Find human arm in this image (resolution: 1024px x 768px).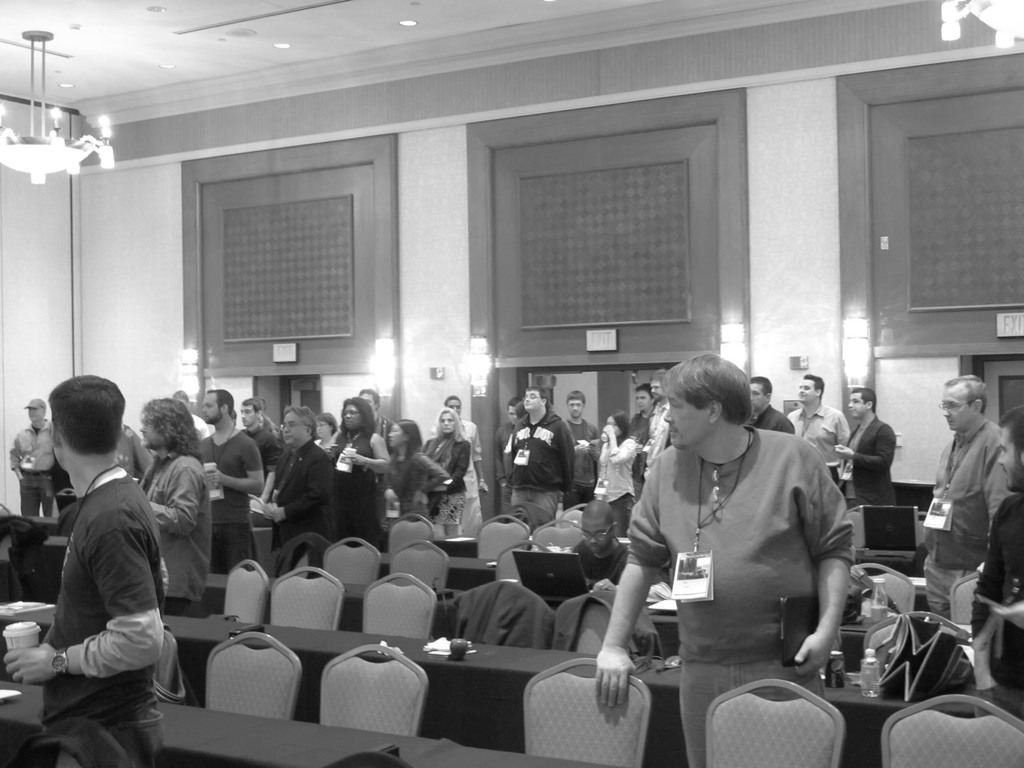
box(829, 425, 904, 472).
